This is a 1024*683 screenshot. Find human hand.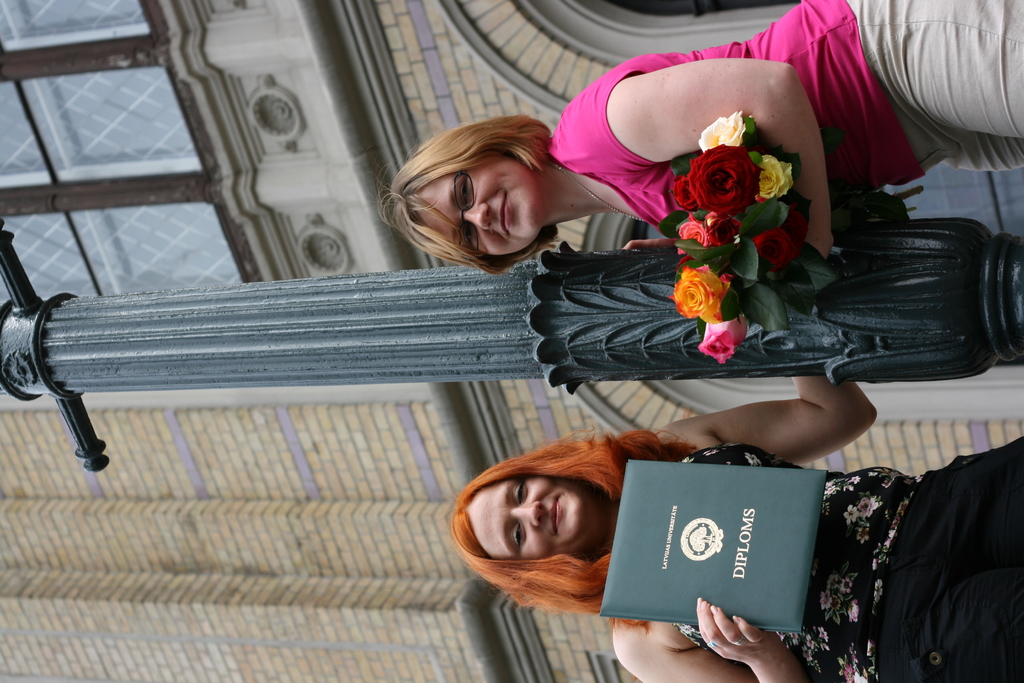
Bounding box: {"left": 623, "top": 236, "right": 677, "bottom": 251}.
